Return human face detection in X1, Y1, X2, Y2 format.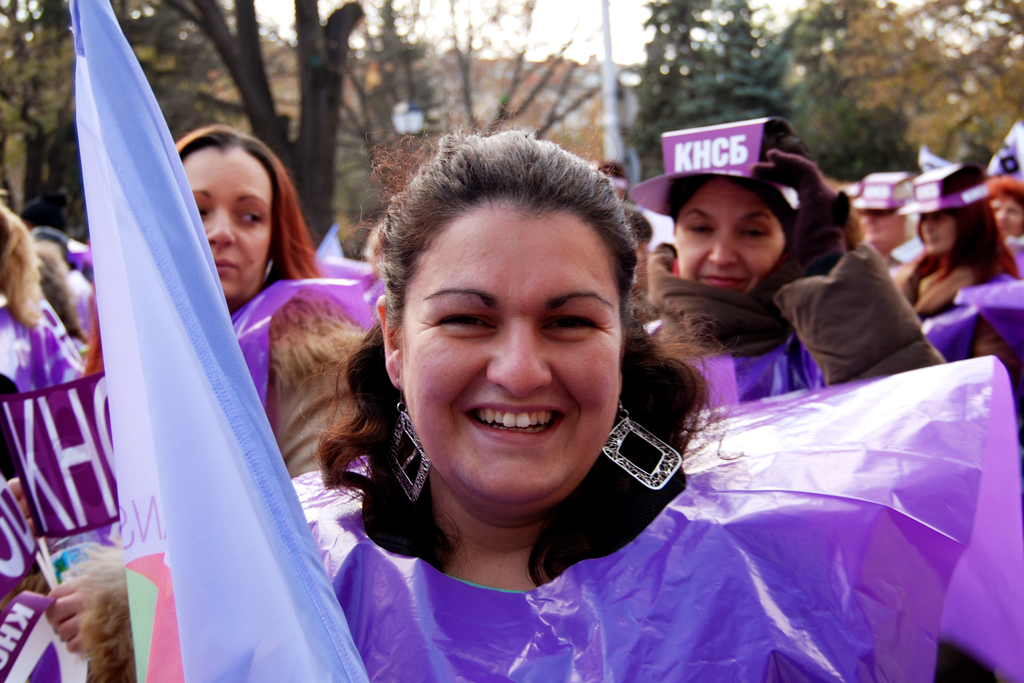
669, 174, 787, 295.
